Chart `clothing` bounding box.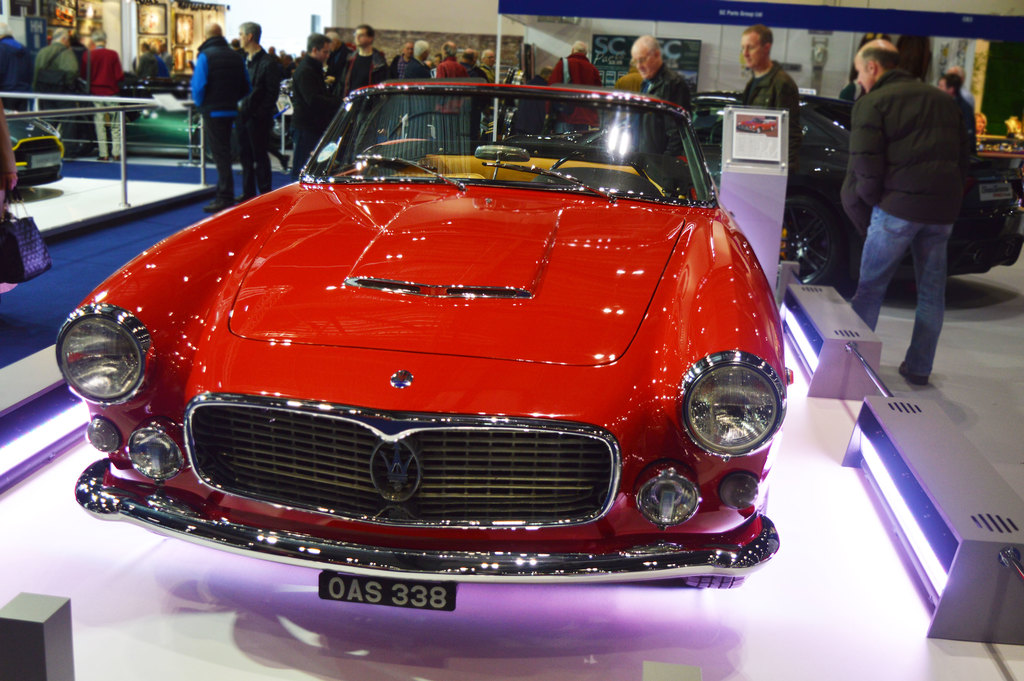
Charted: bbox=(0, 43, 30, 98).
